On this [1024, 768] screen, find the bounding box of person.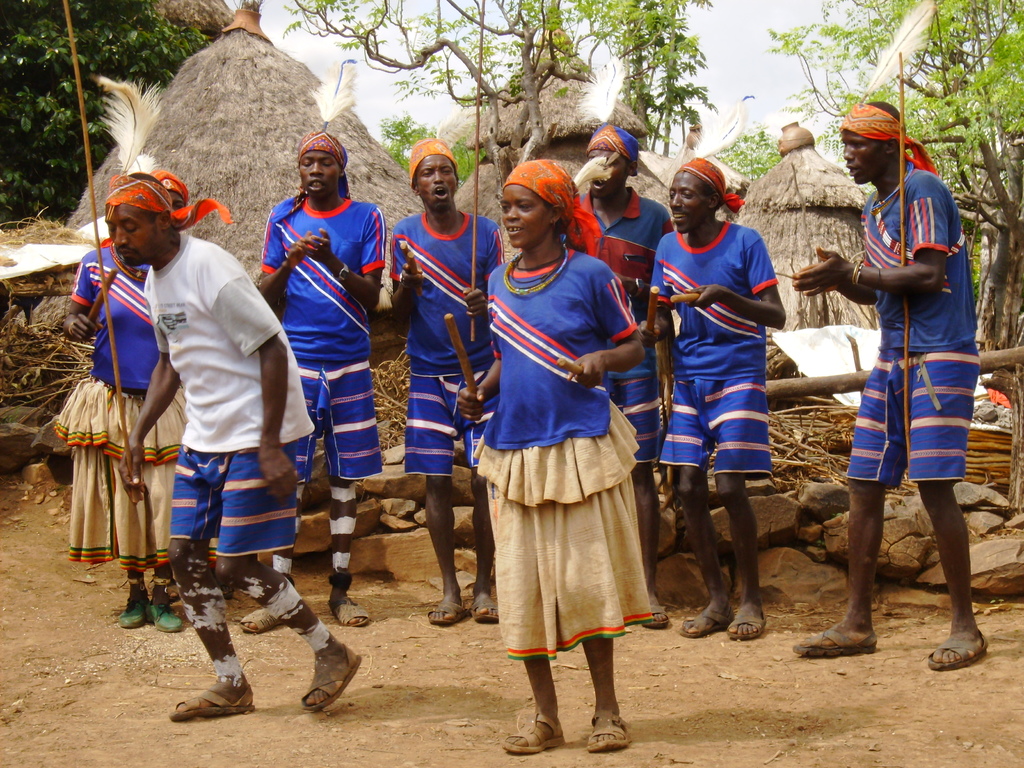
Bounding box: x1=385, y1=138, x2=505, y2=625.
